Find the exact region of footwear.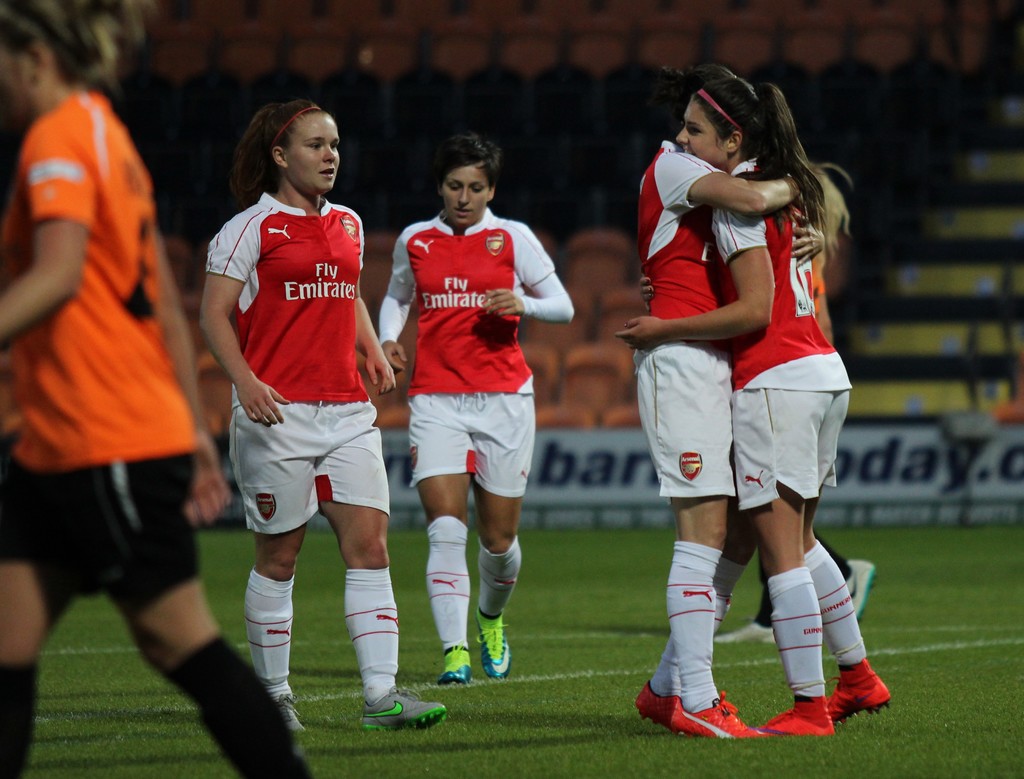
Exact region: [669,693,755,735].
